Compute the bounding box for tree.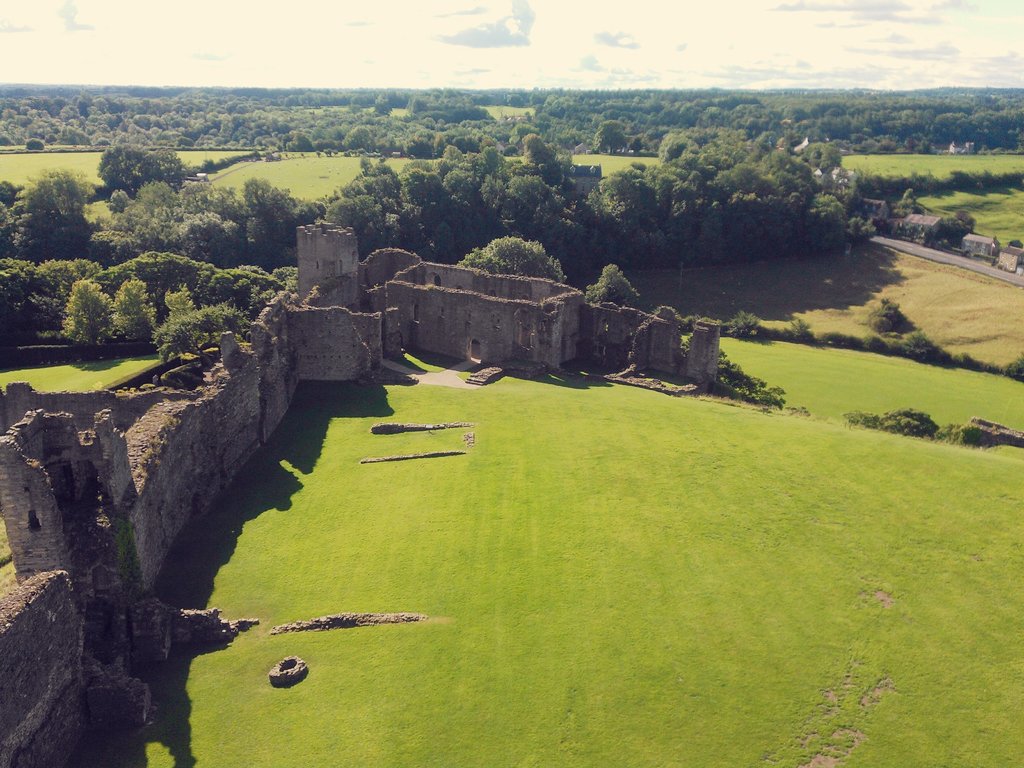
463,186,504,234.
